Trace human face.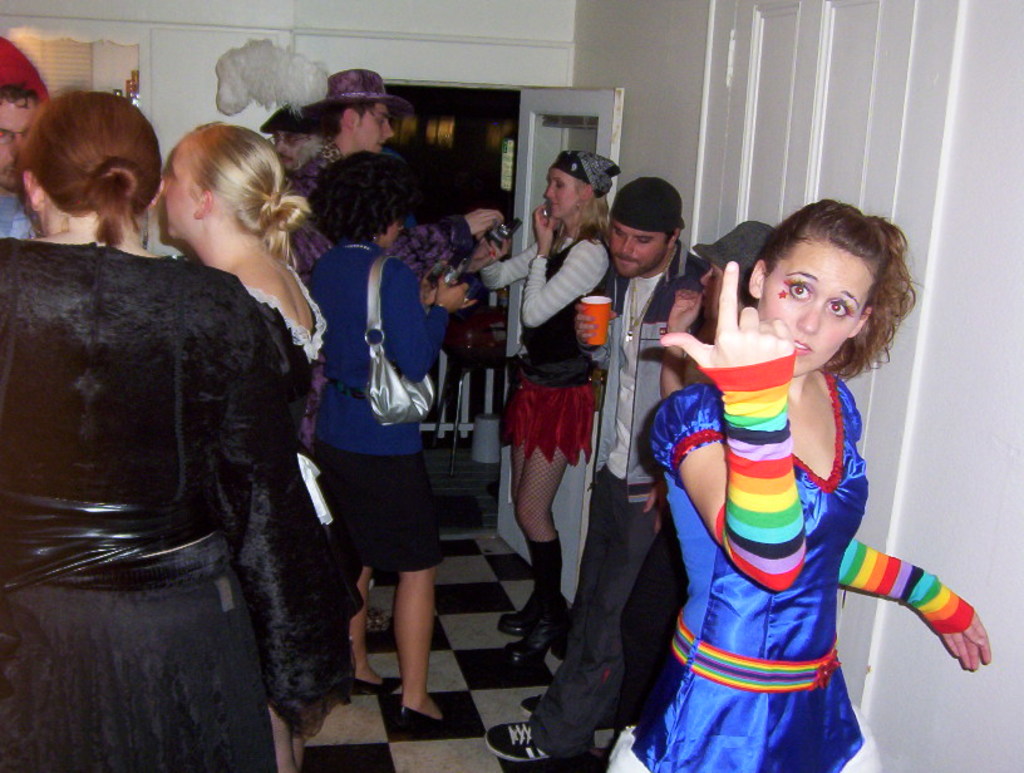
Traced to <region>380, 225, 399, 250</region>.
